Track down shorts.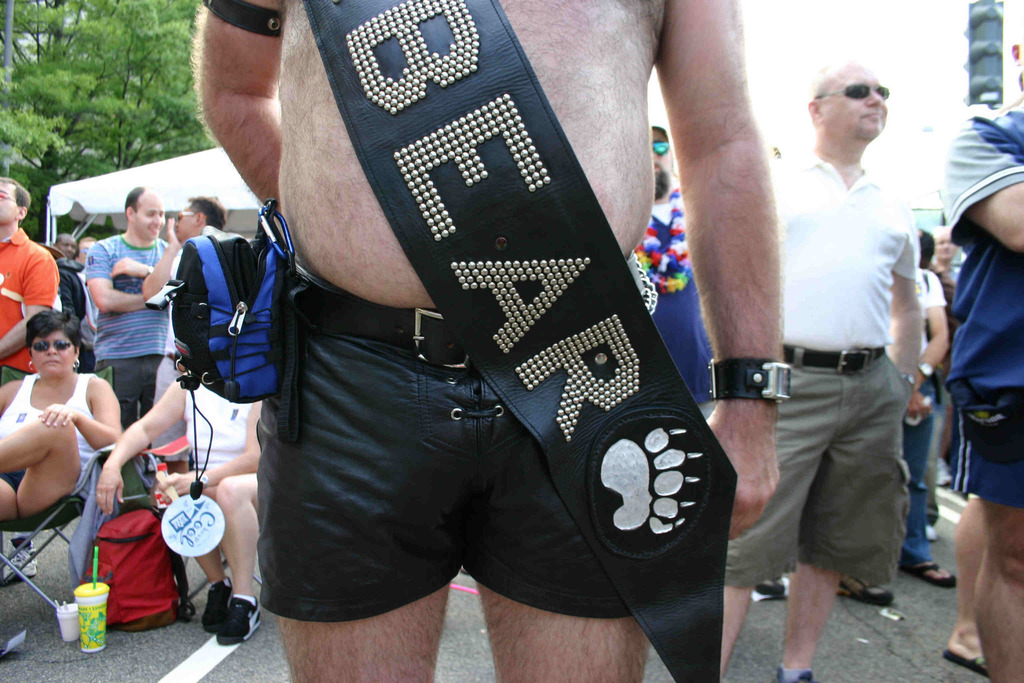
Tracked to 257:338:685:642.
